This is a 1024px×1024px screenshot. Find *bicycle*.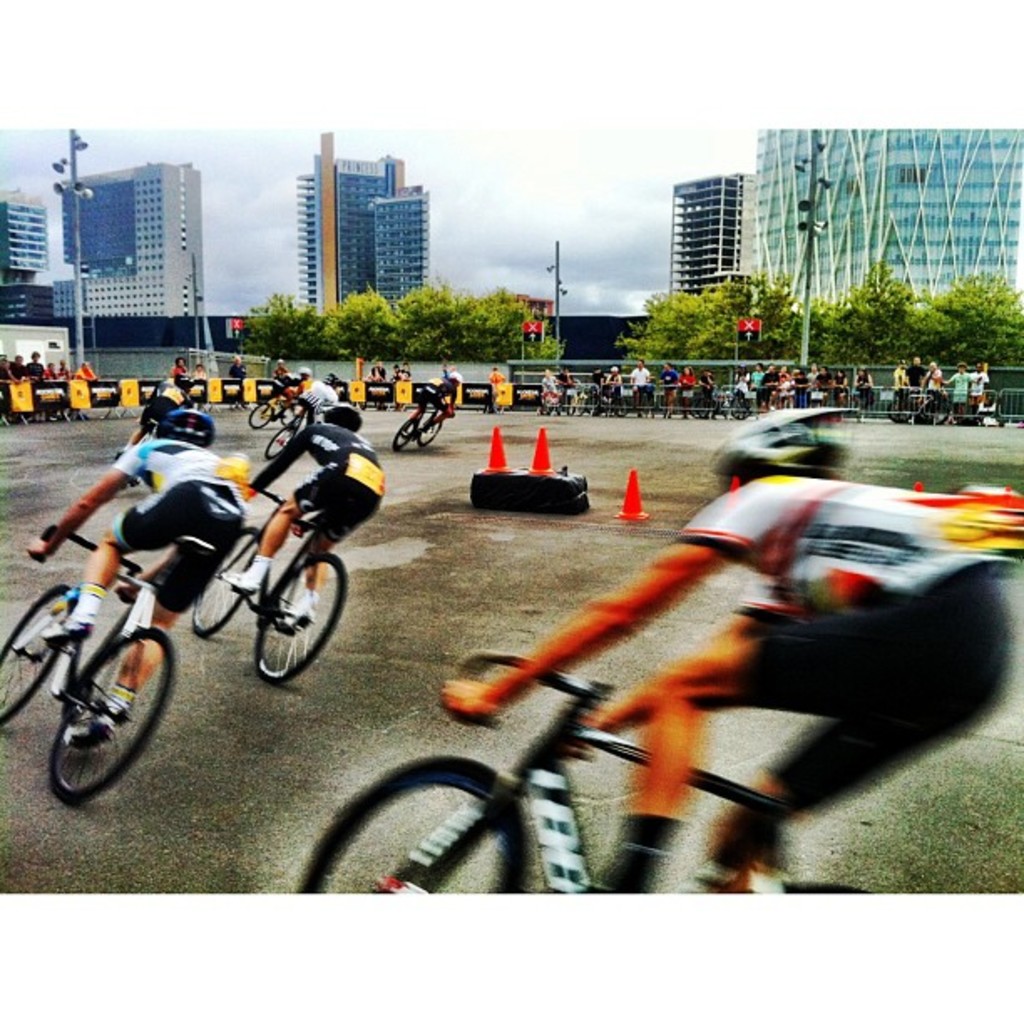
Bounding box: Rect(584, 385, 627, 417).
